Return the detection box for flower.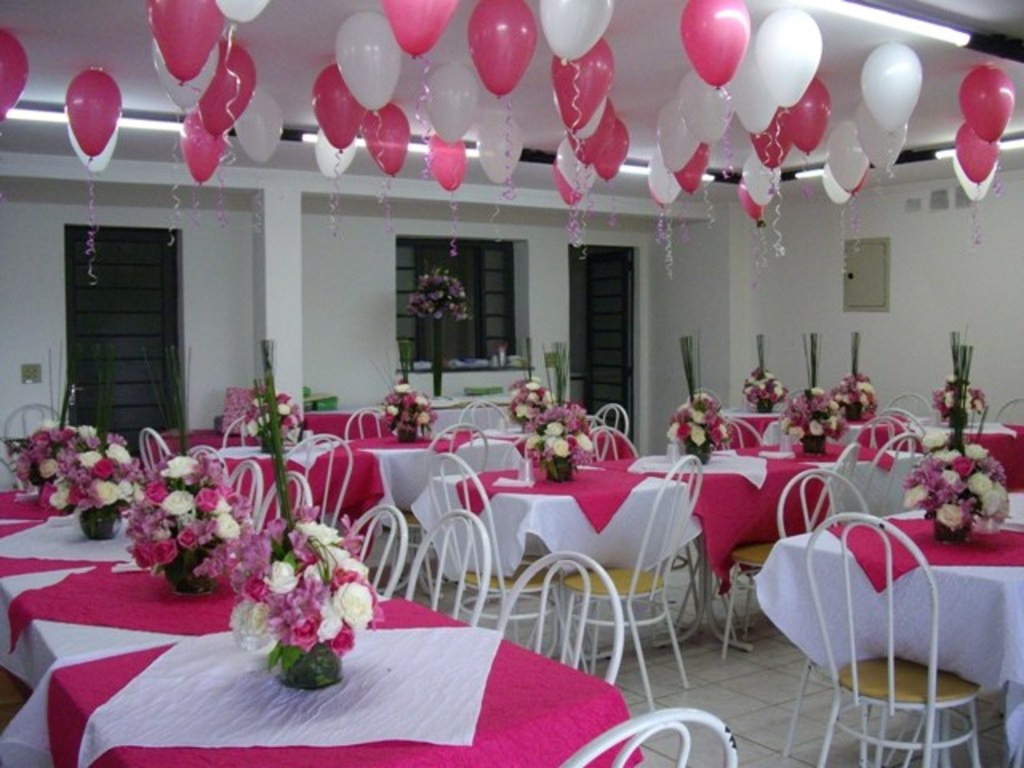
330 581 374 626.
